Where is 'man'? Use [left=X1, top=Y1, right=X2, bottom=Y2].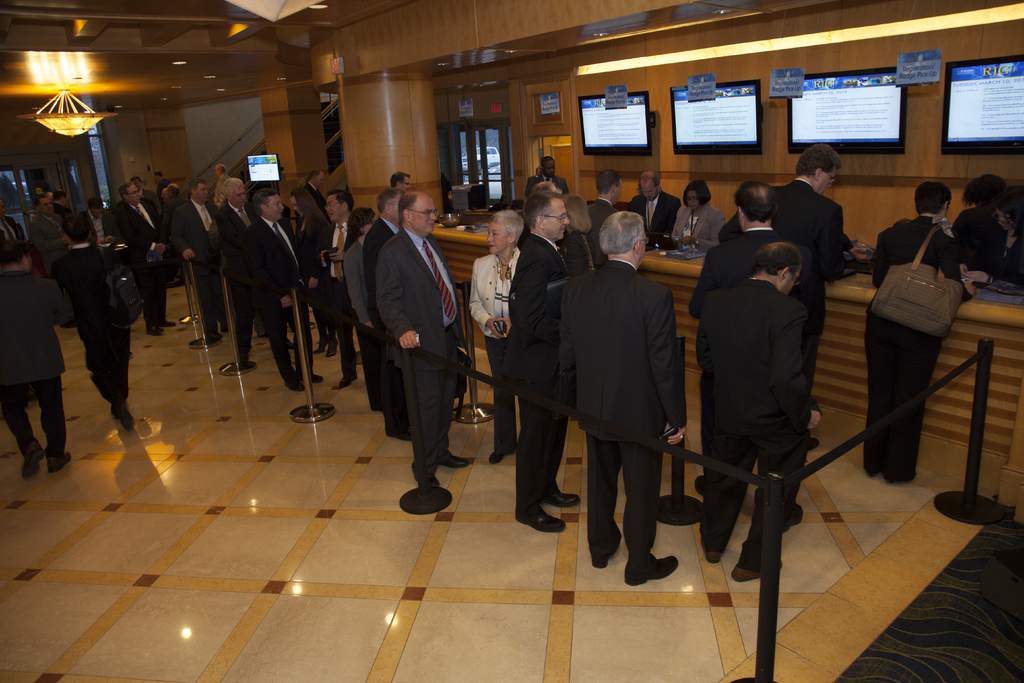
[left=329, top=185, right=346, bottom=371].
